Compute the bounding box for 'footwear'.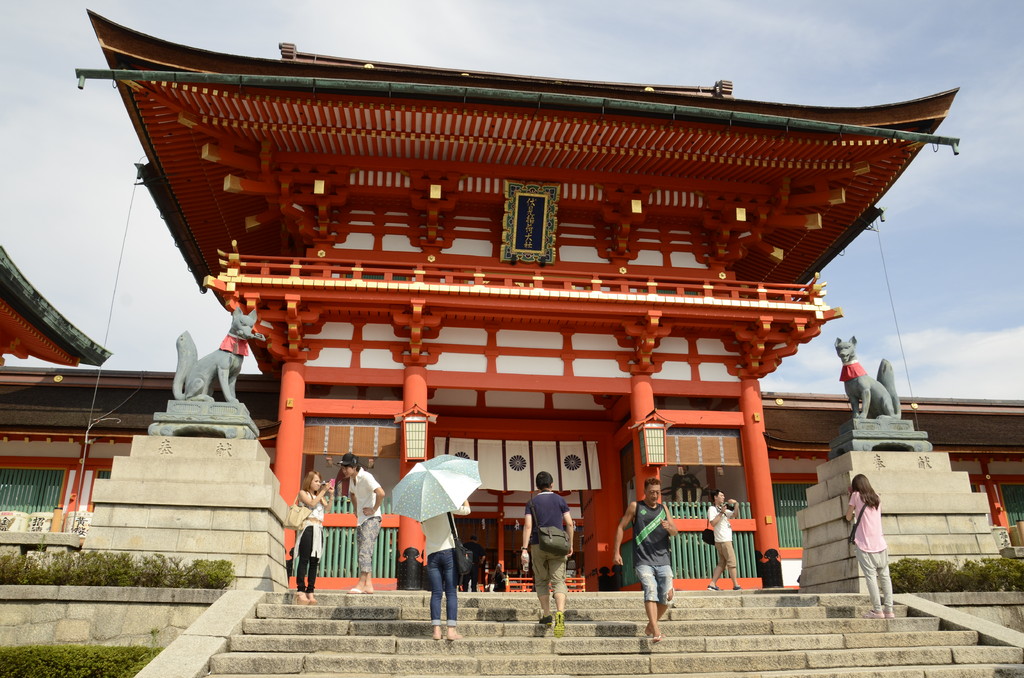
<box>652,633,662,643</box>.
